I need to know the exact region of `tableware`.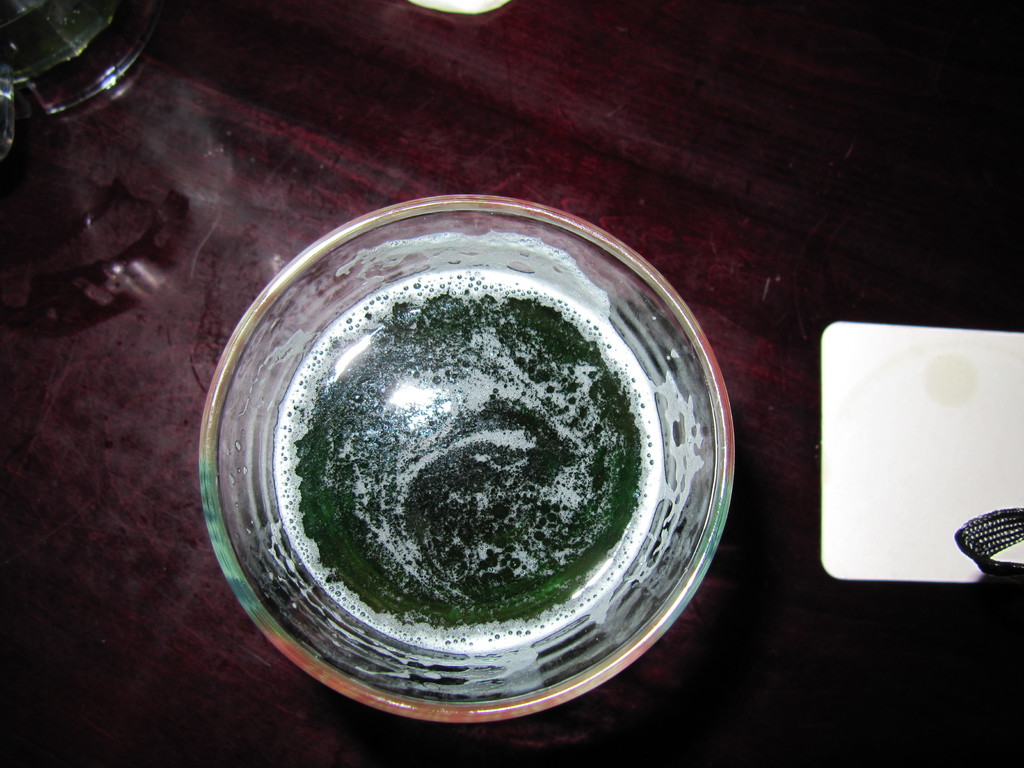
Region: 0/0/163/161.
